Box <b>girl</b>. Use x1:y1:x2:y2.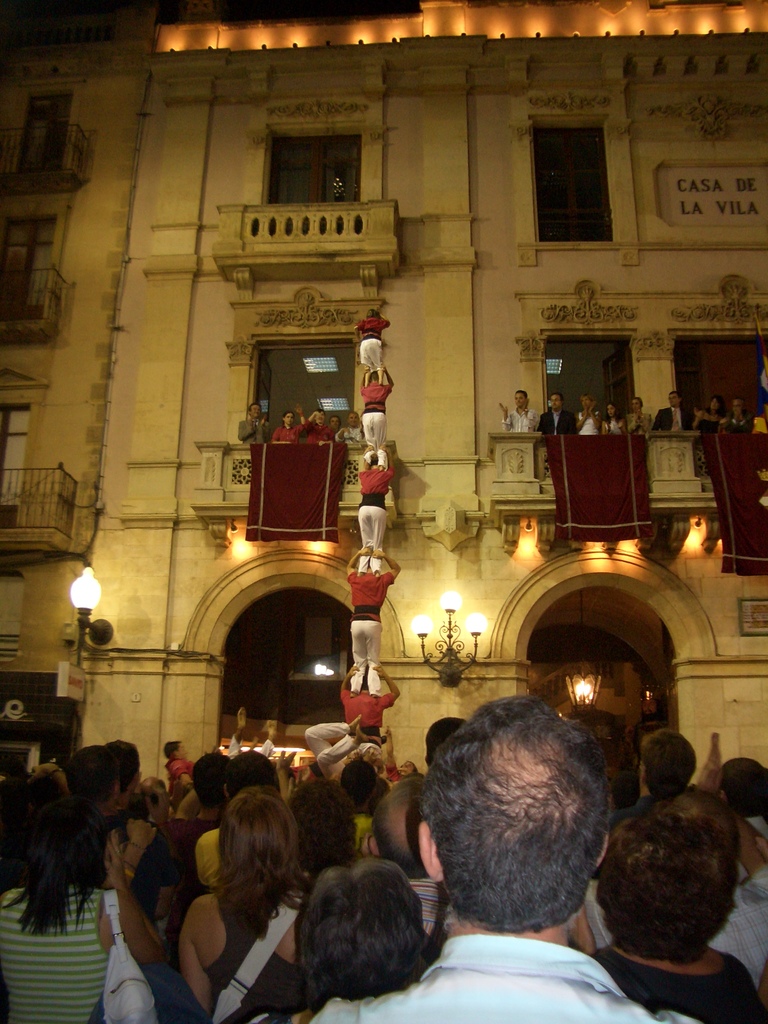
180:785:303:1020.
